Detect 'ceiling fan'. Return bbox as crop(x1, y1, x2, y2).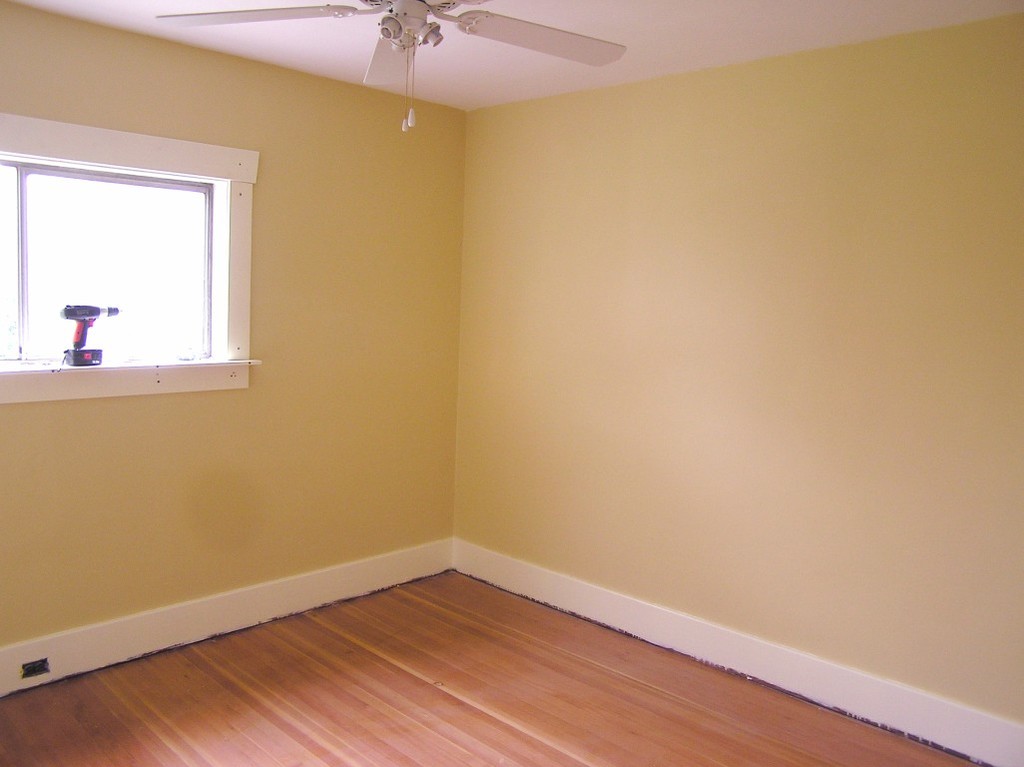
crop(156, 0, 623, 133).
